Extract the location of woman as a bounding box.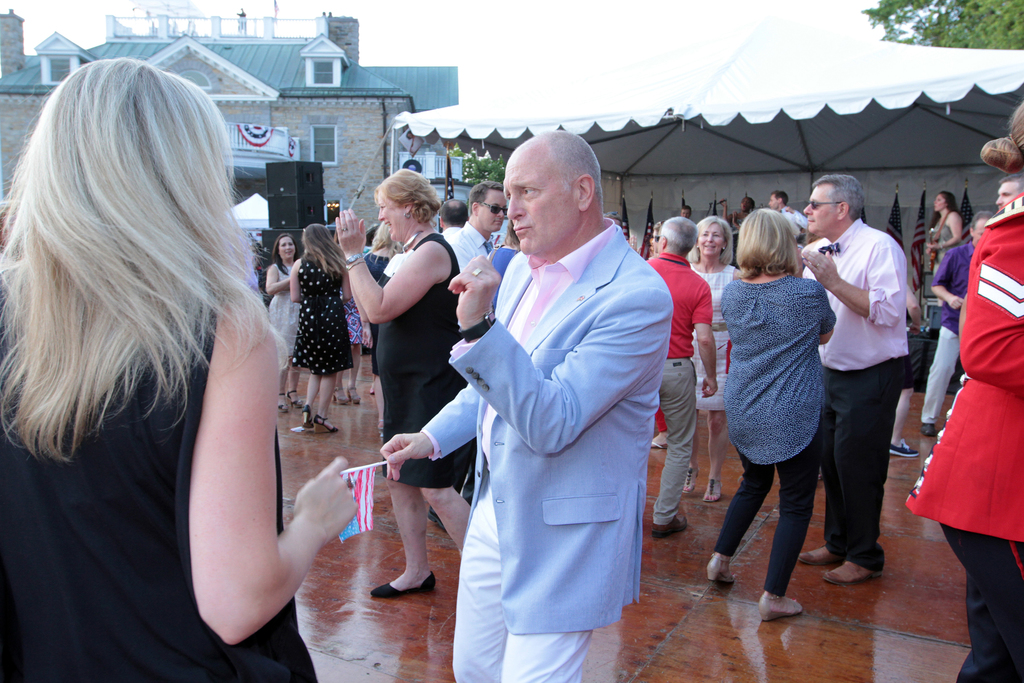
689:213:745:507.
